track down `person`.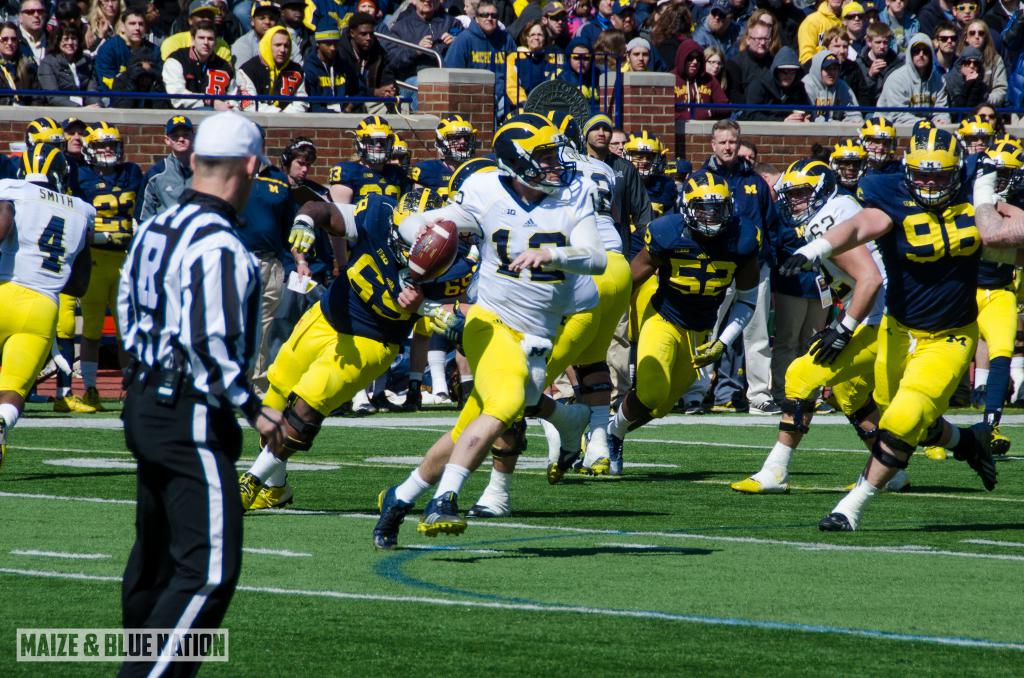
Tracked to 685:124:771:377.
